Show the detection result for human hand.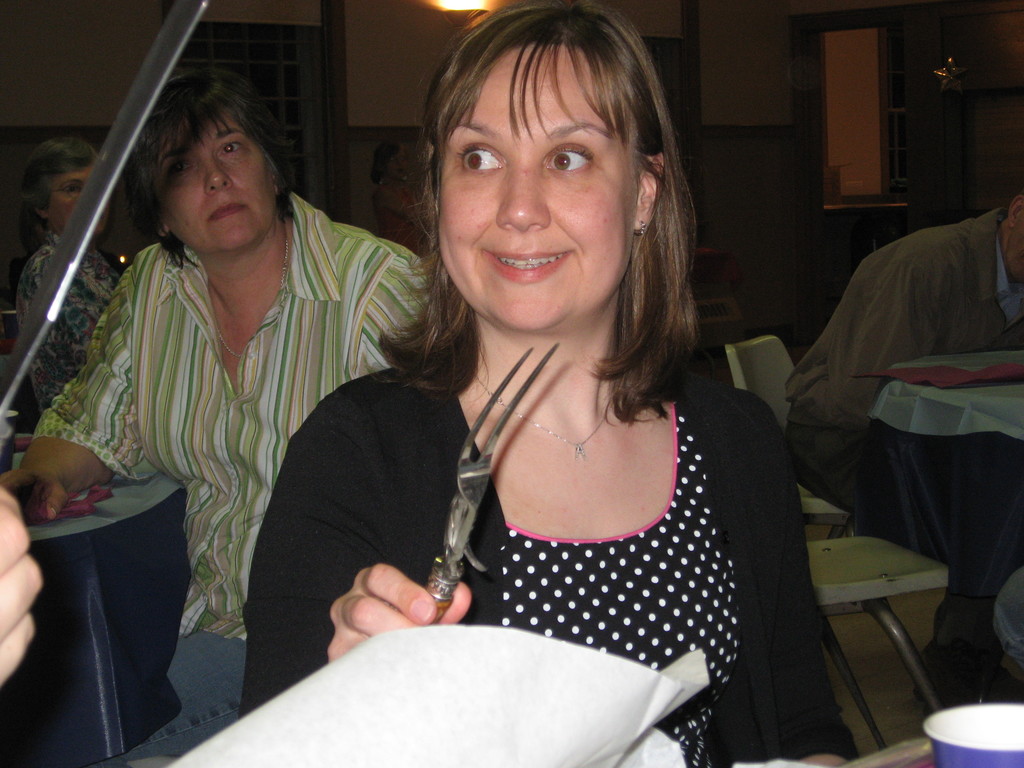
333/570/444/656.
